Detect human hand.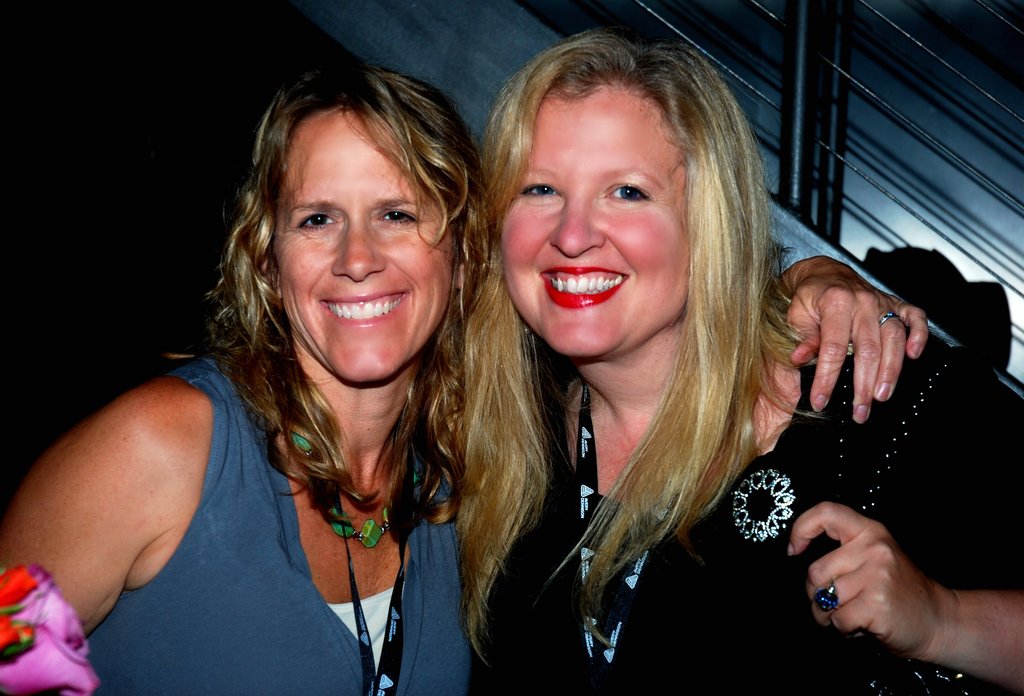
Detected at (779, 241, 938, 439).
